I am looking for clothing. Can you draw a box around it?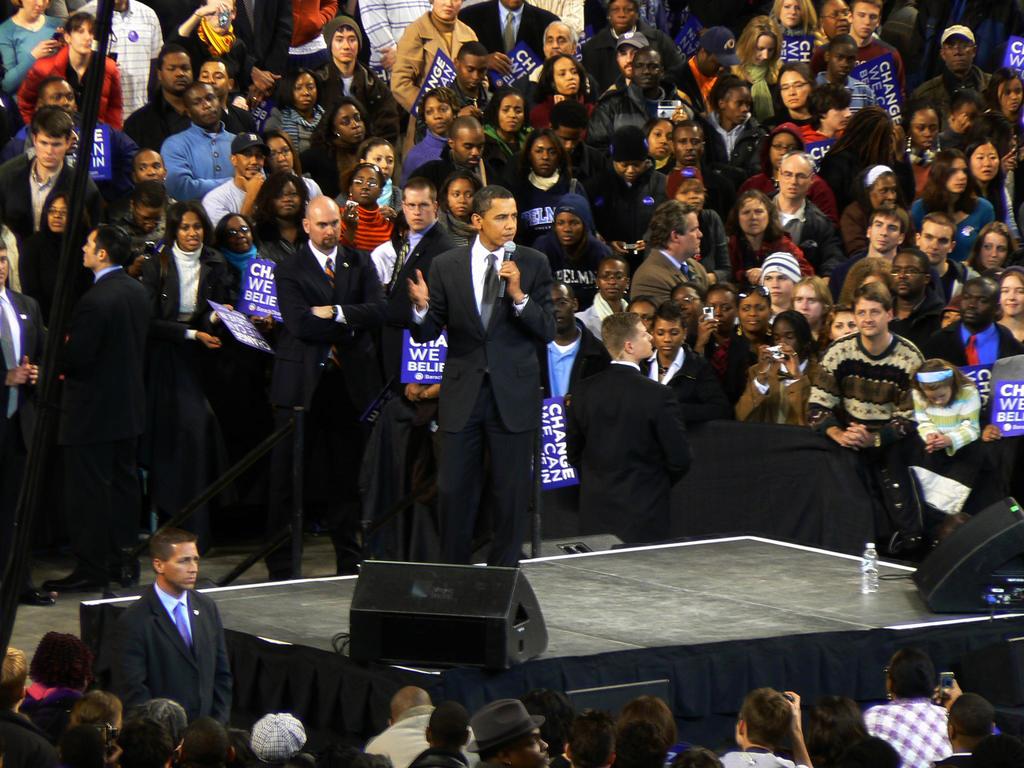
Sure, the bounding box is 0,91,22,143.
